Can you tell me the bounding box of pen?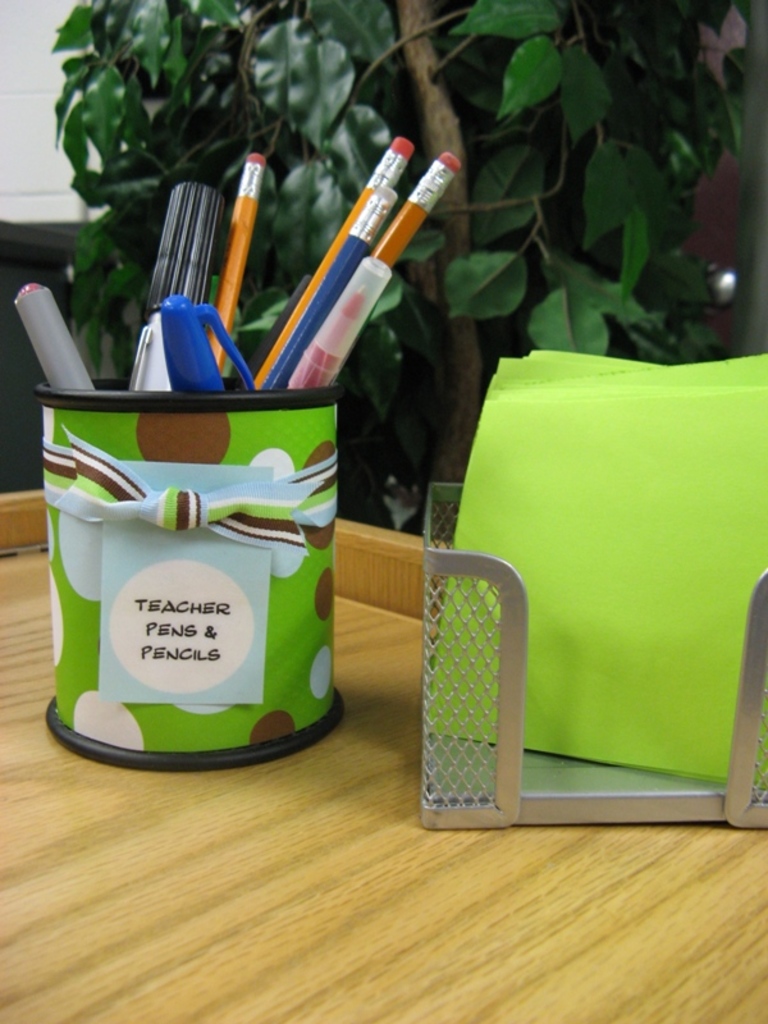
<bbox>18, 285, 104, 394</bbox>.
